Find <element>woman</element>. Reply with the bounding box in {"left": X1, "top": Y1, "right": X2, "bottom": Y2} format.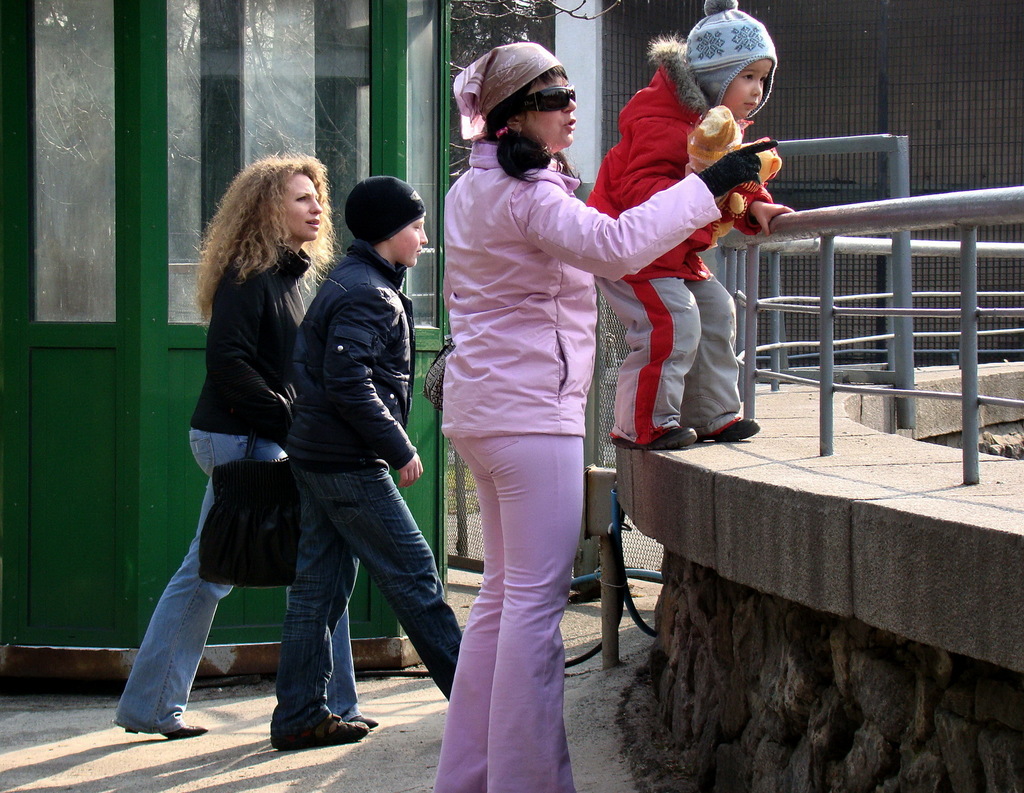
{"left": 266, "top": 172, "right": 463, "bottom": 751}.
